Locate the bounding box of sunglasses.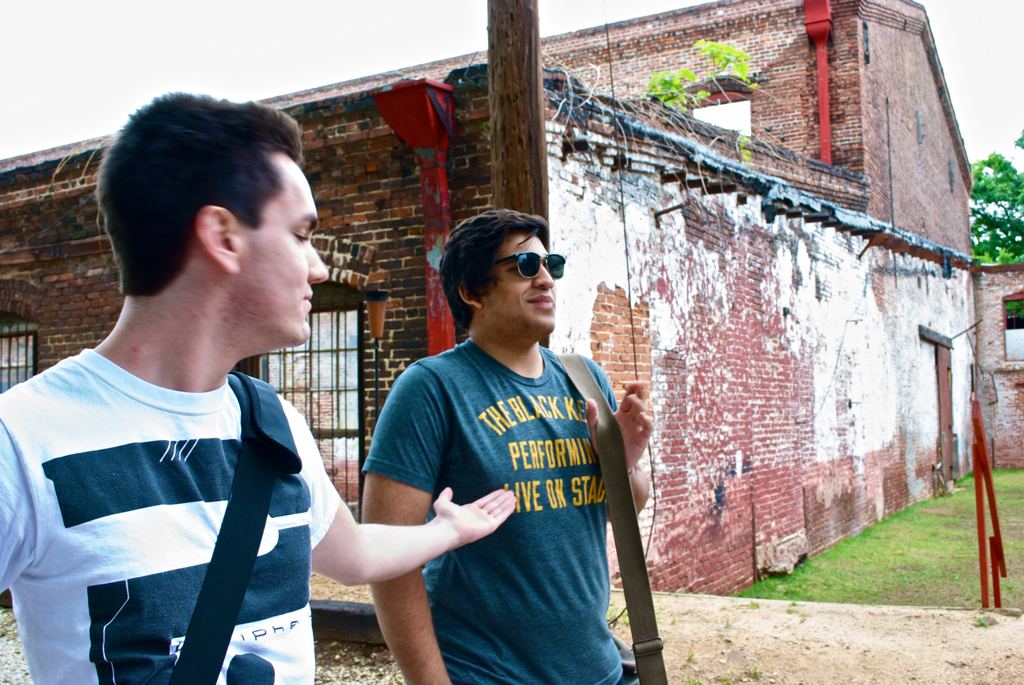
Bounding box: 496/252/563/279.
